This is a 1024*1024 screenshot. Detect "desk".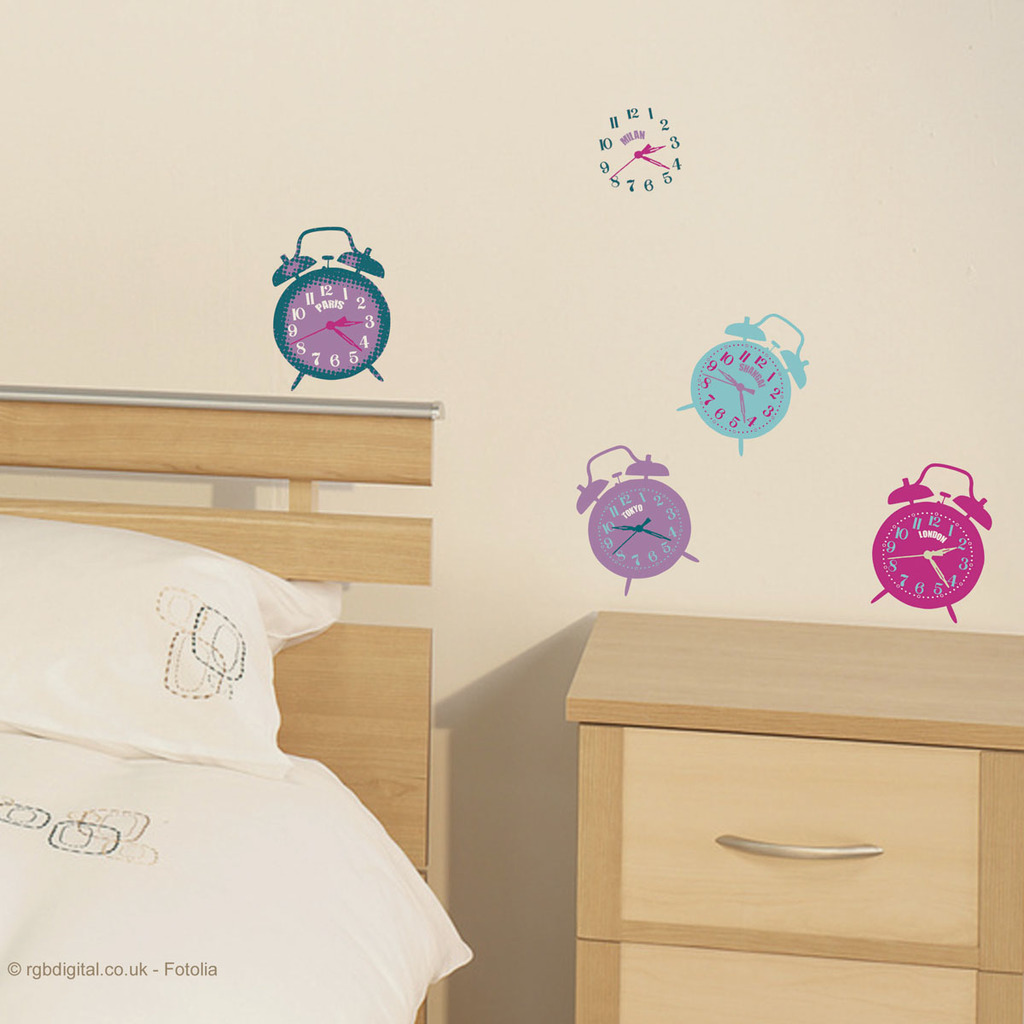
rect(559, 608, 1023, 1023).
